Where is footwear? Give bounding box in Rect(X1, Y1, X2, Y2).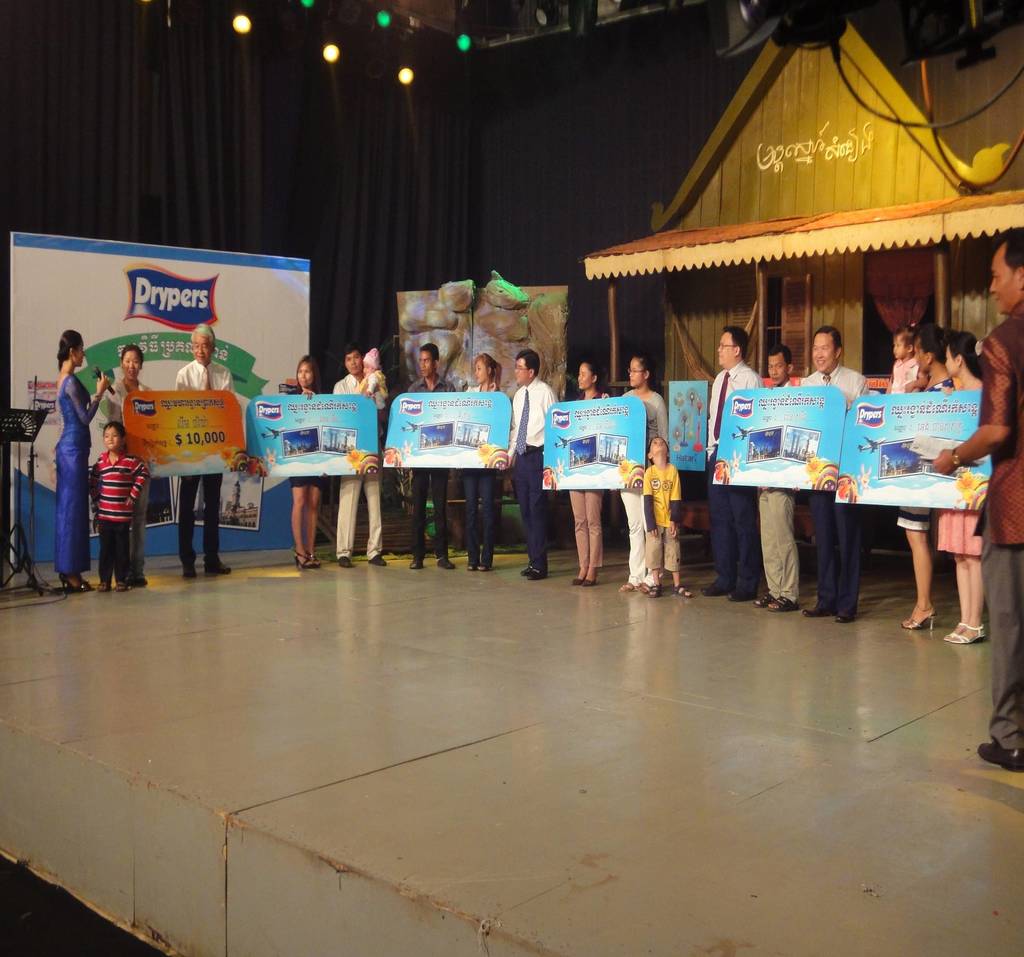
Rect(435, 554, 454, 571).
